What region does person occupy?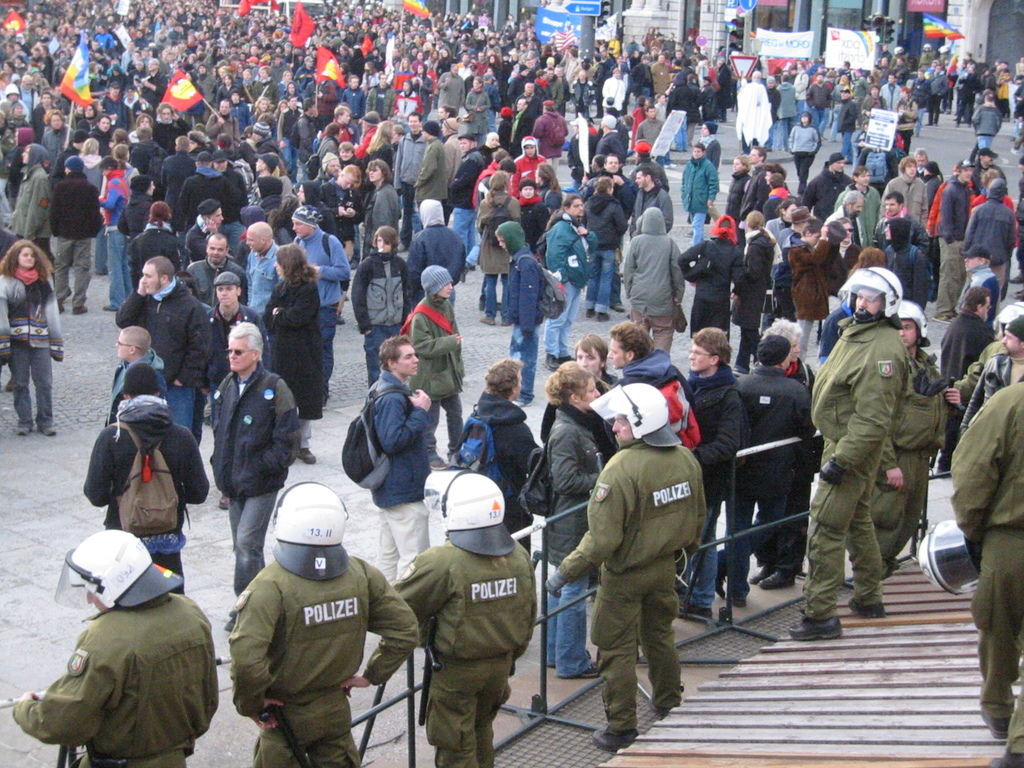
left=282, top=201, right=353, bottom=390.
